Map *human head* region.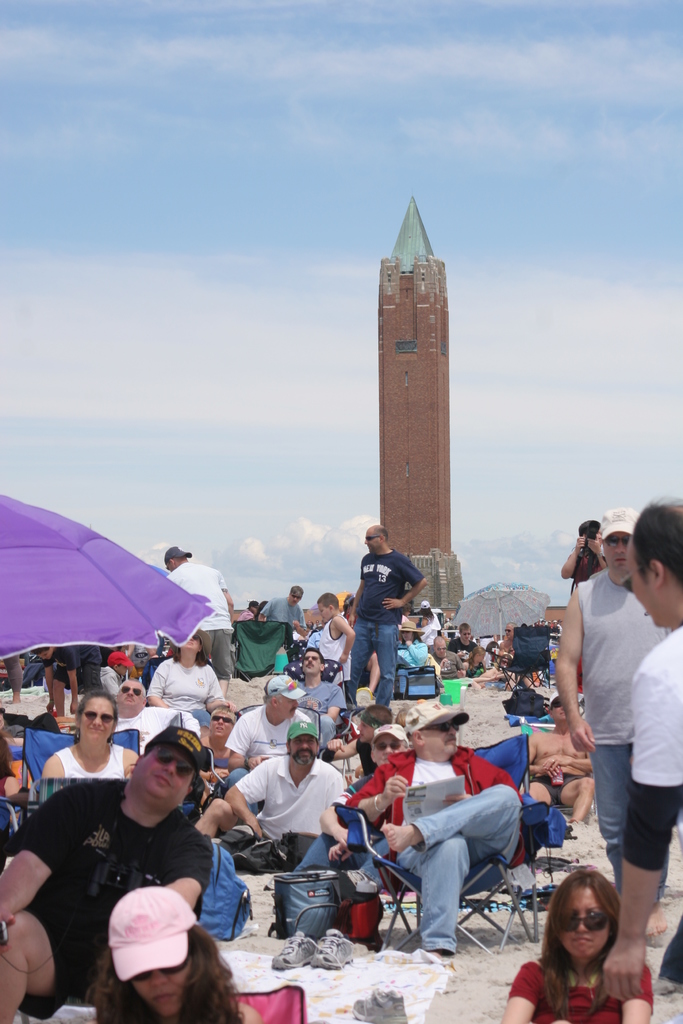
Mapped to <box>176,634,201,660</box>.
